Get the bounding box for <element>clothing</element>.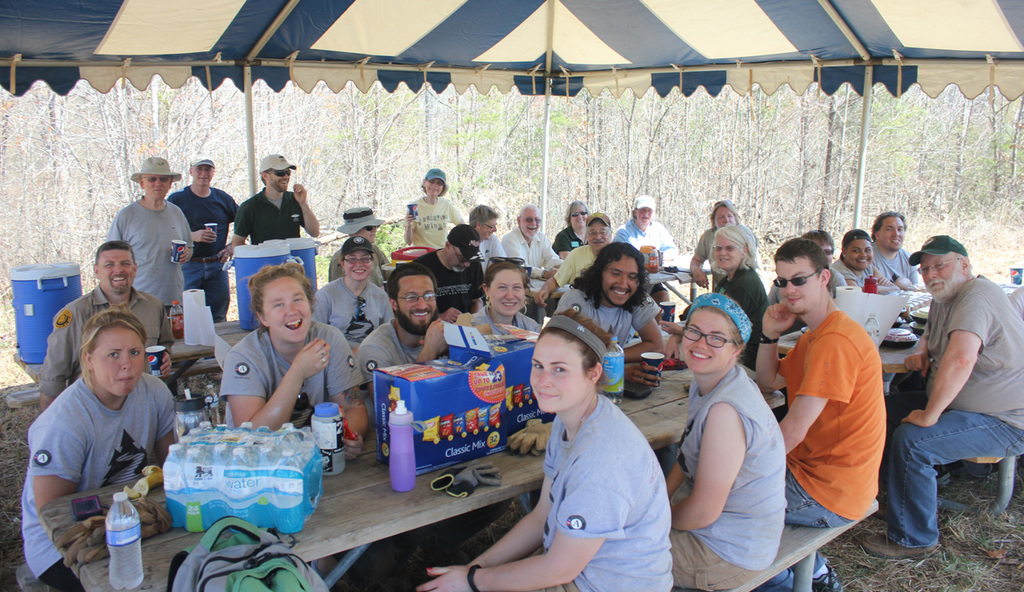
box=[176, 187, 239, 325].
